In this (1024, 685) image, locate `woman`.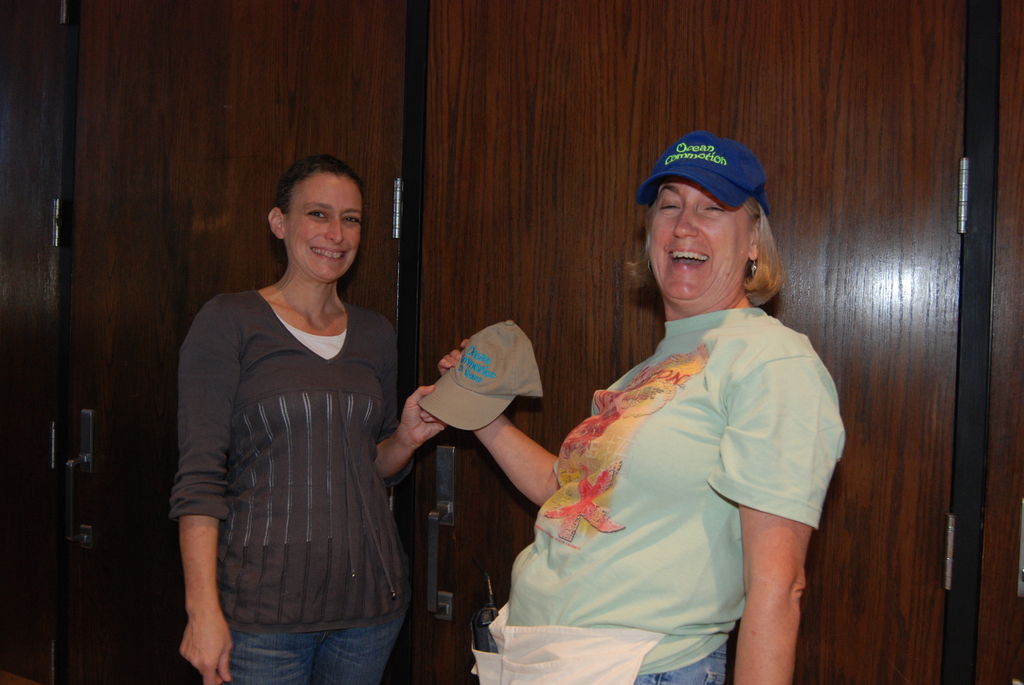
Bounding box: left=484, top=128, right=827, bottom=684.
